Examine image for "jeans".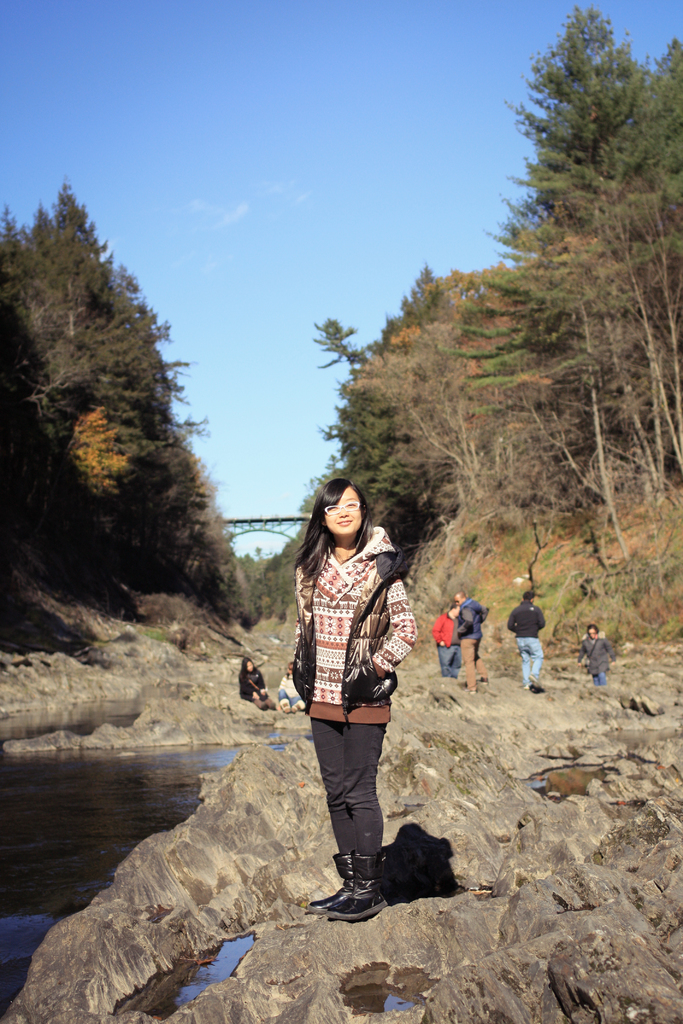
Examination result: [514,637,546,689].
